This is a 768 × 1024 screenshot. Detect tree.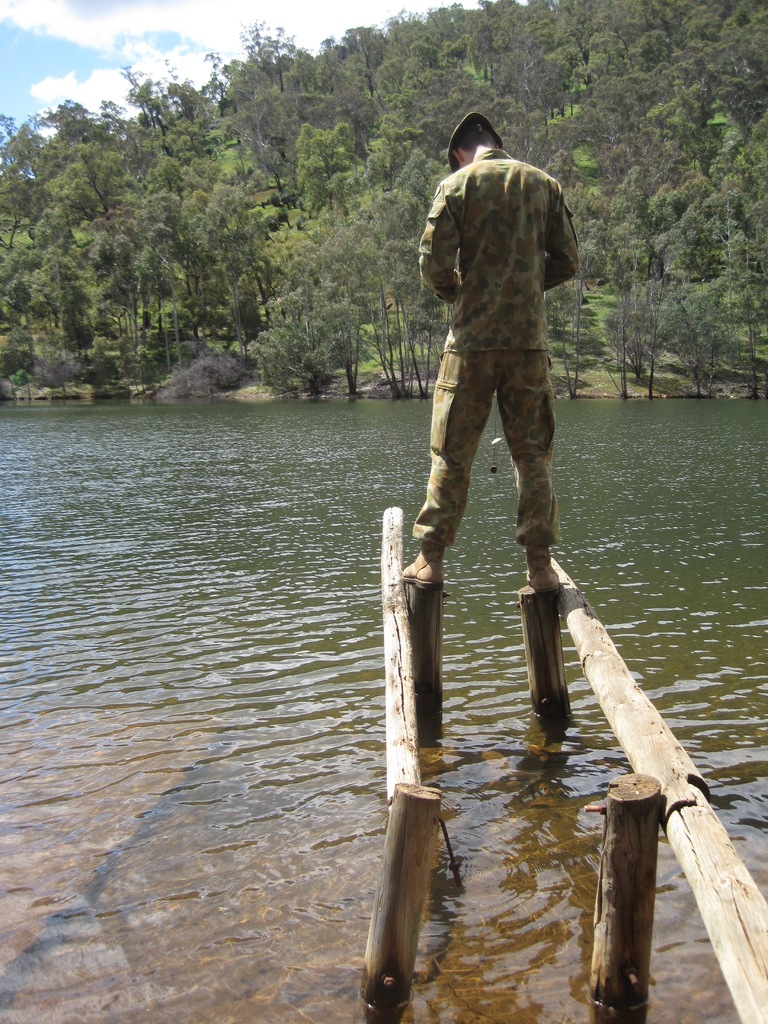
BBox(0, 113, 52, 214).
